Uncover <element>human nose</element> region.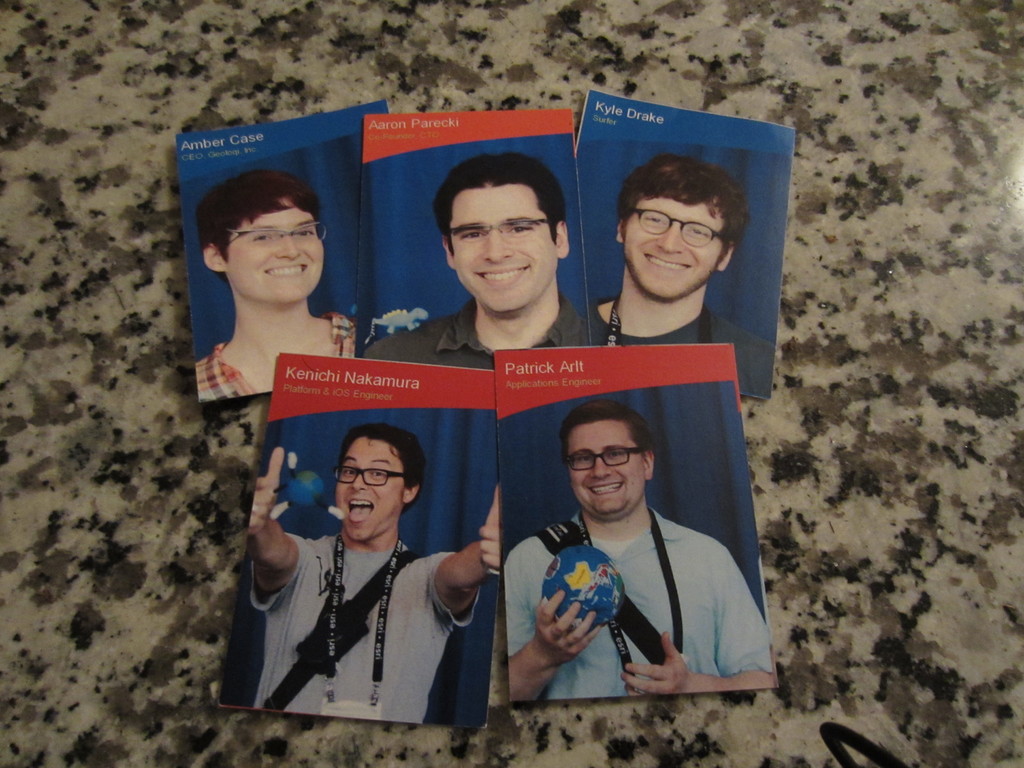
Uncovered: (x1=277, y1=236, x2=301, y2=260).
